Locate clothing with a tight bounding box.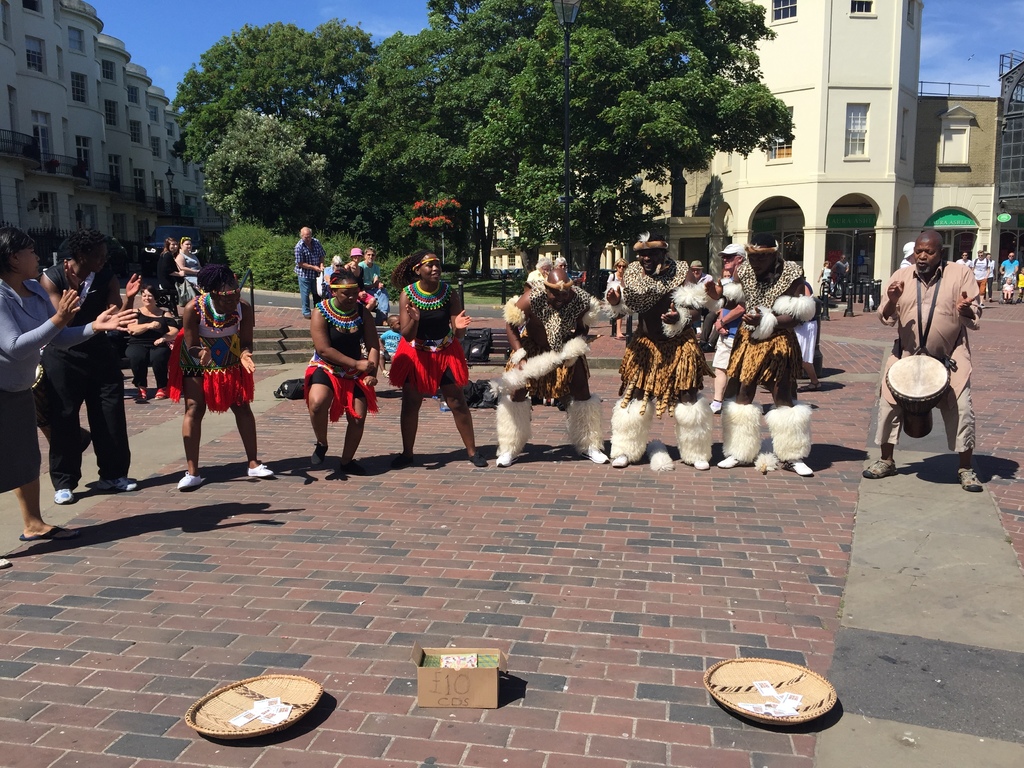
x1=180, y1=252, x2=202, y2=303.
